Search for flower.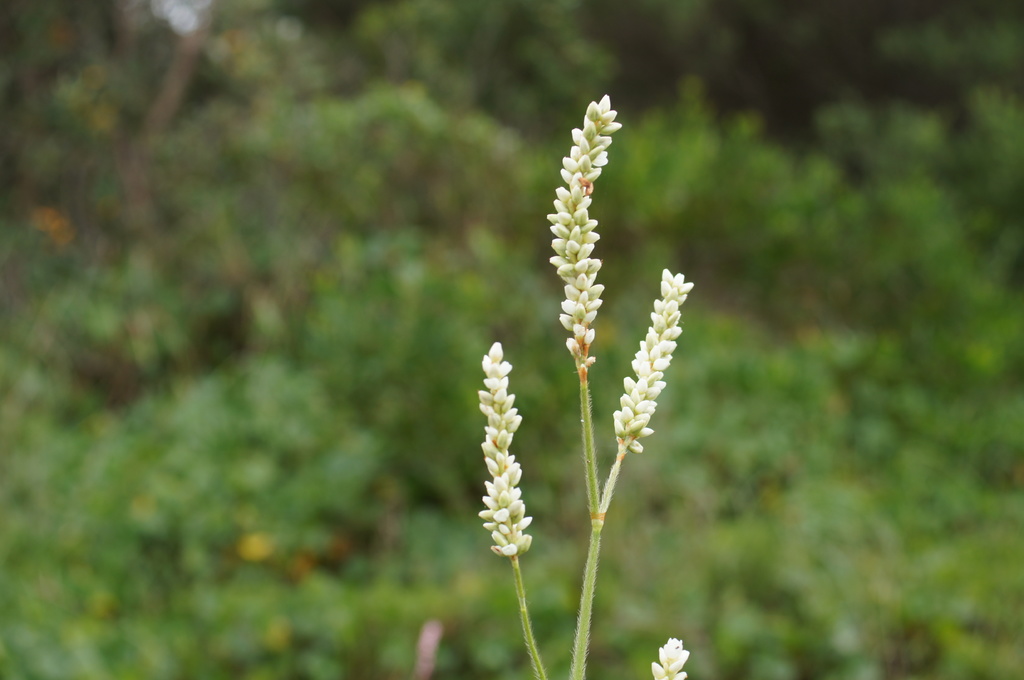
Found at (left=584, top=97, right=595, bottom=124).
